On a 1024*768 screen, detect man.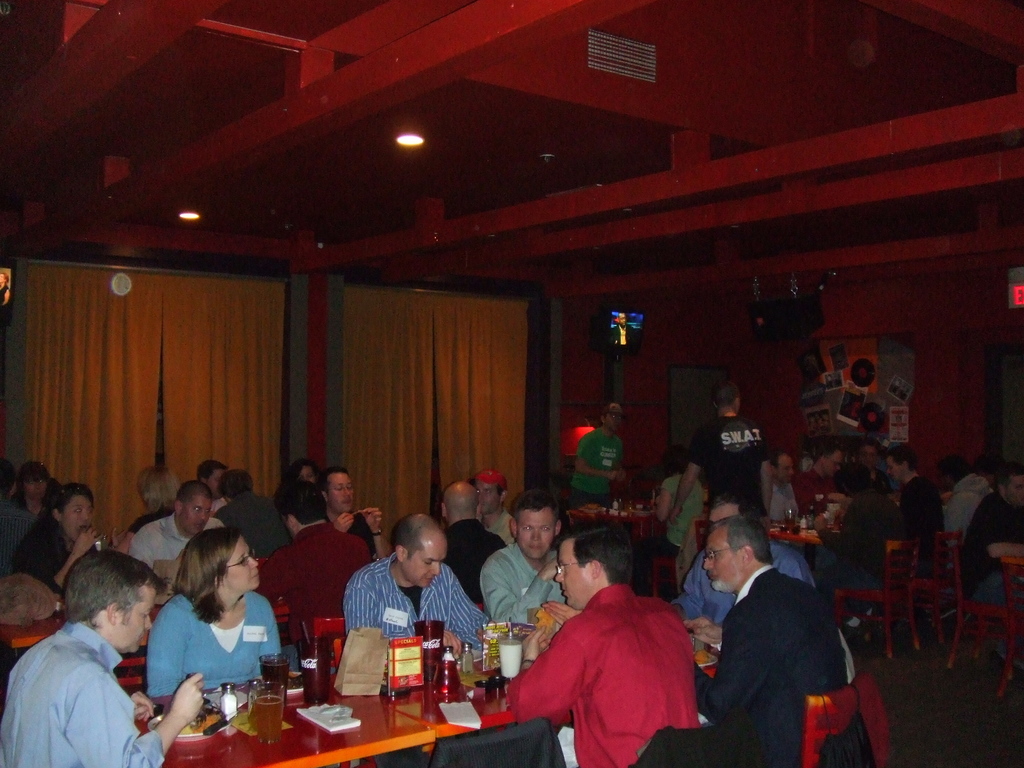
BBox(215, 470, 292, 553).
